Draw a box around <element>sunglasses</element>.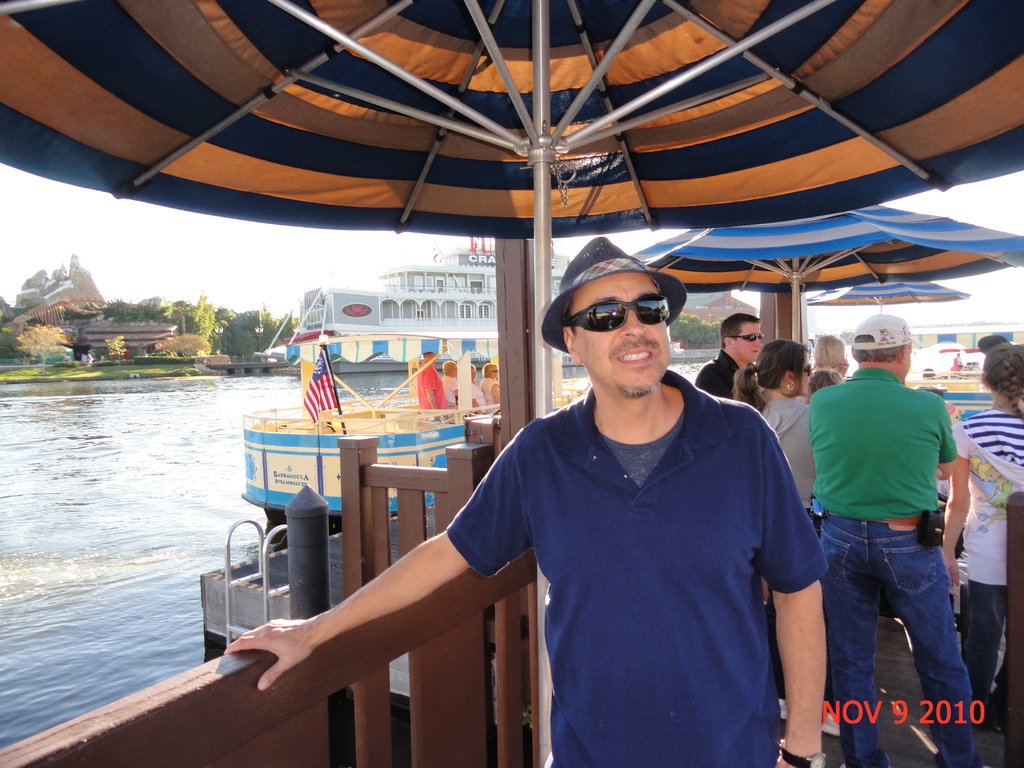
(x1=801, y1=364, x2=811, y2=376).
